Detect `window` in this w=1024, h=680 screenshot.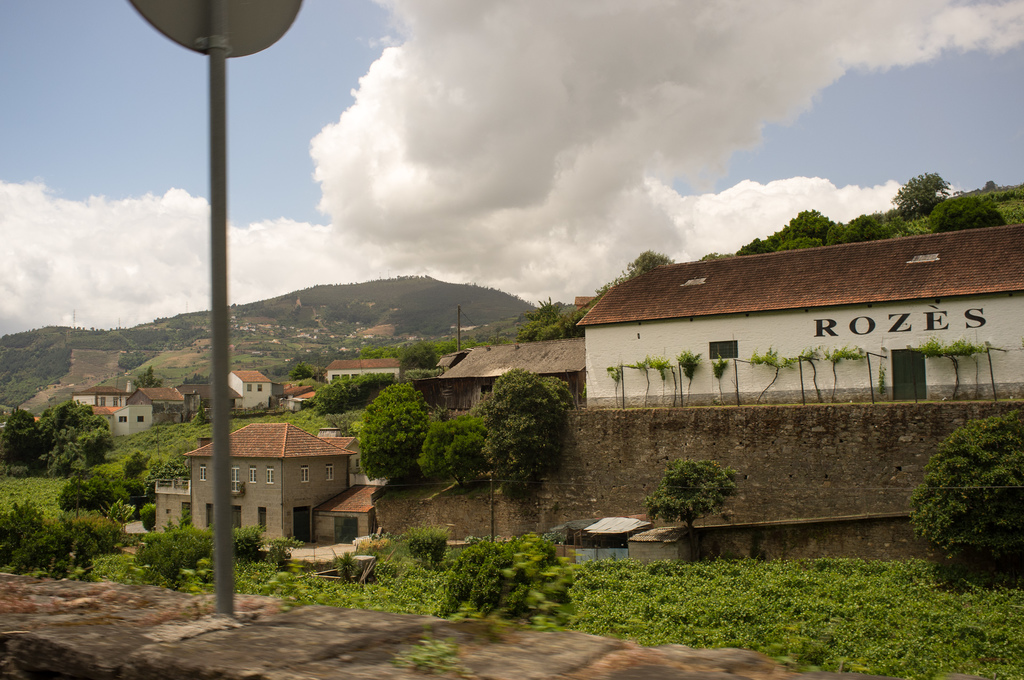
Detection: x1=300 y1=465 x2=309 y2=483.
